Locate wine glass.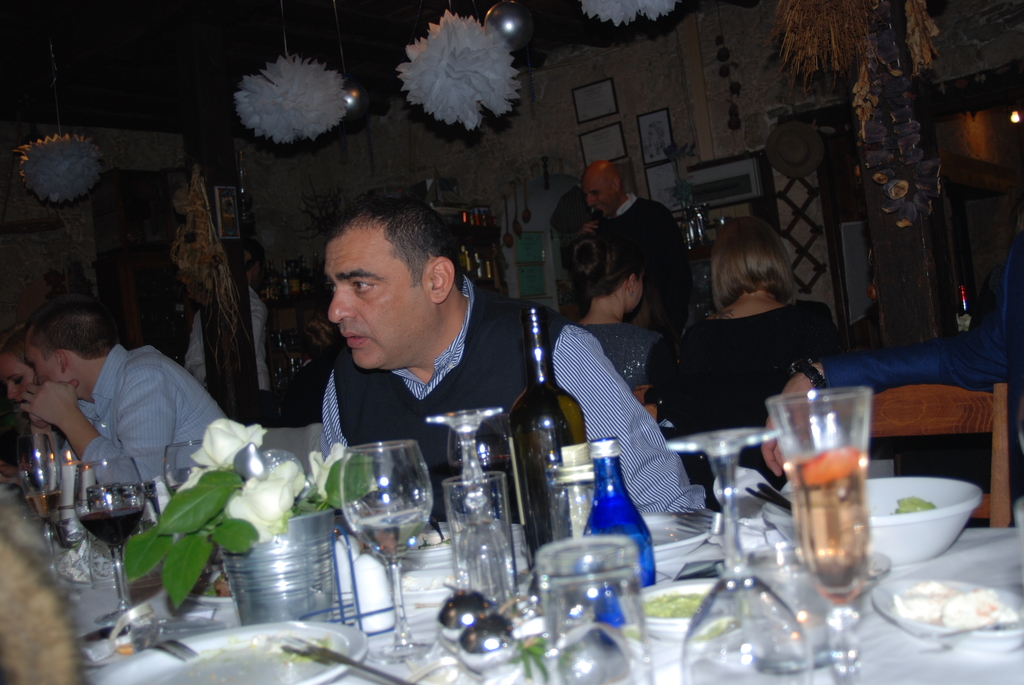
Bounding box: bbox=[17, 436, 61, 557].
